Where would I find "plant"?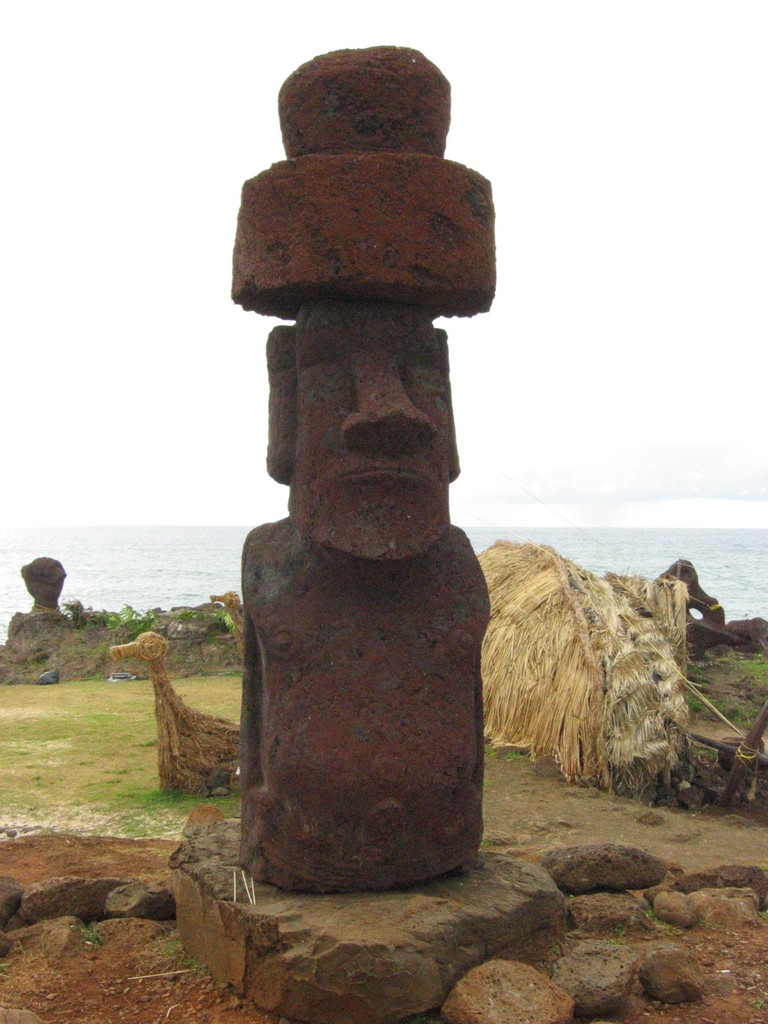
At pyautogui.locateOnScreen(756, 861, 767, 877).
